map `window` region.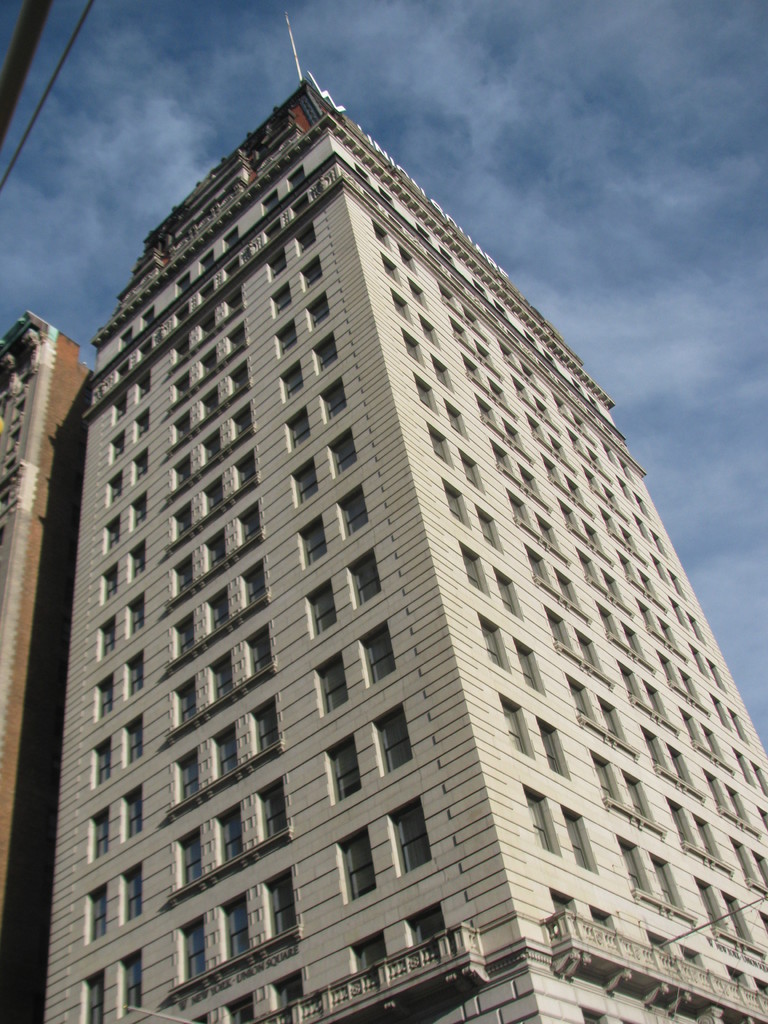
Mapped to (595,691,623,747).
